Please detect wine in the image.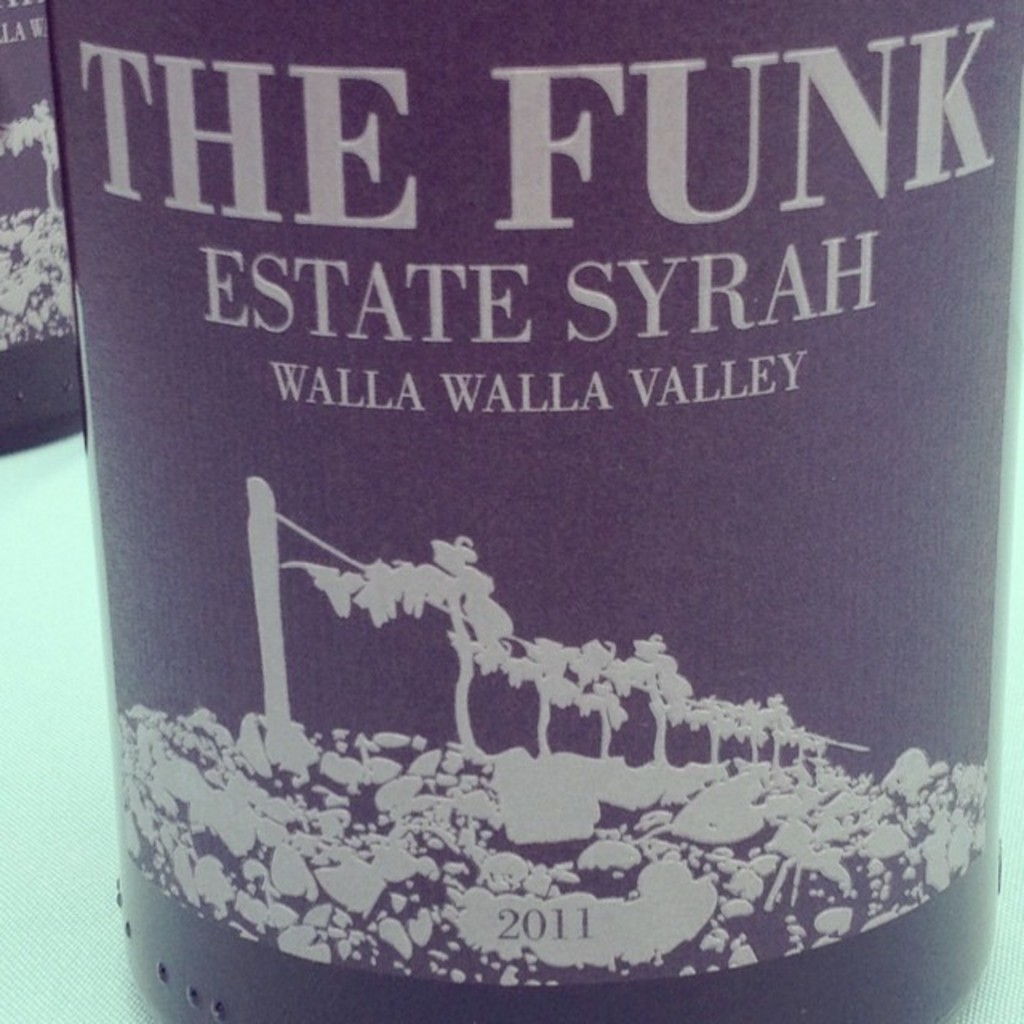
22,0,1022,1022.
